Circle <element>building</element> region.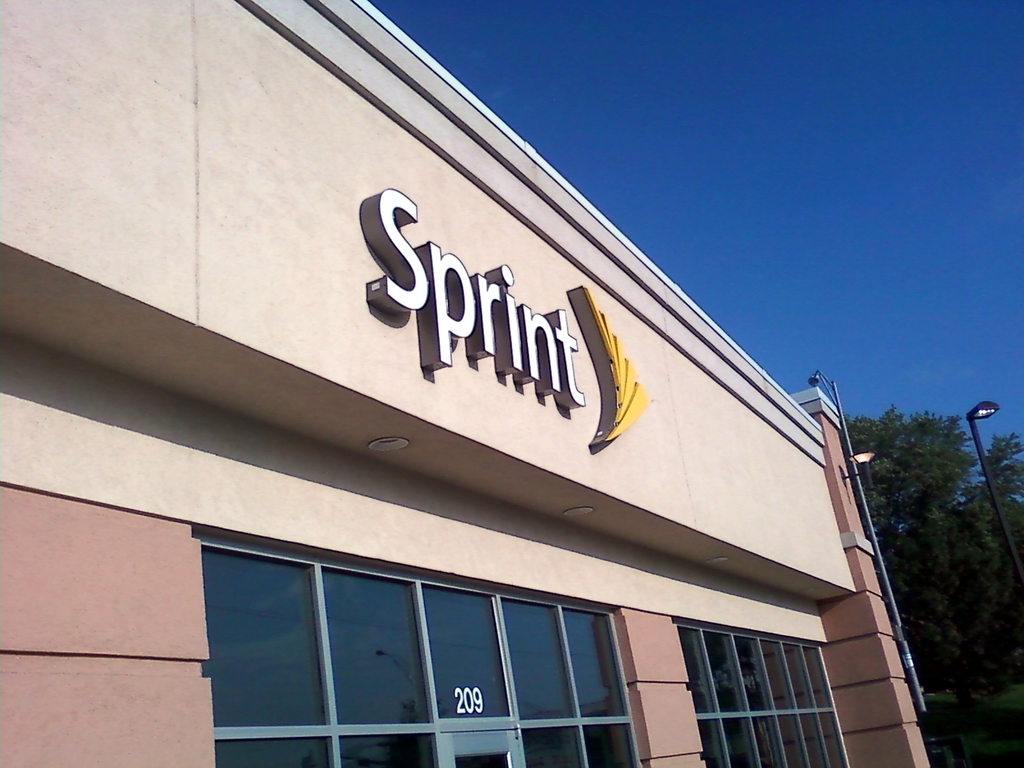
Region: BBox(0, 0, 936, 767).
